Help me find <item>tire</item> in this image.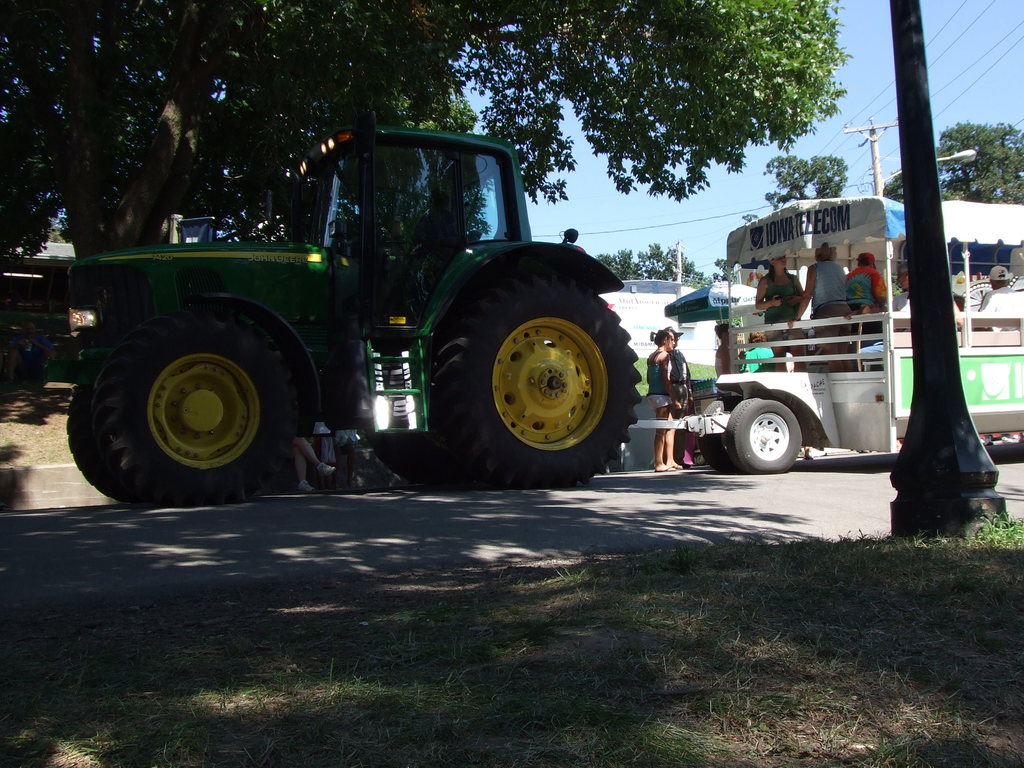
Found it: box(425, 257, 642, 481).
